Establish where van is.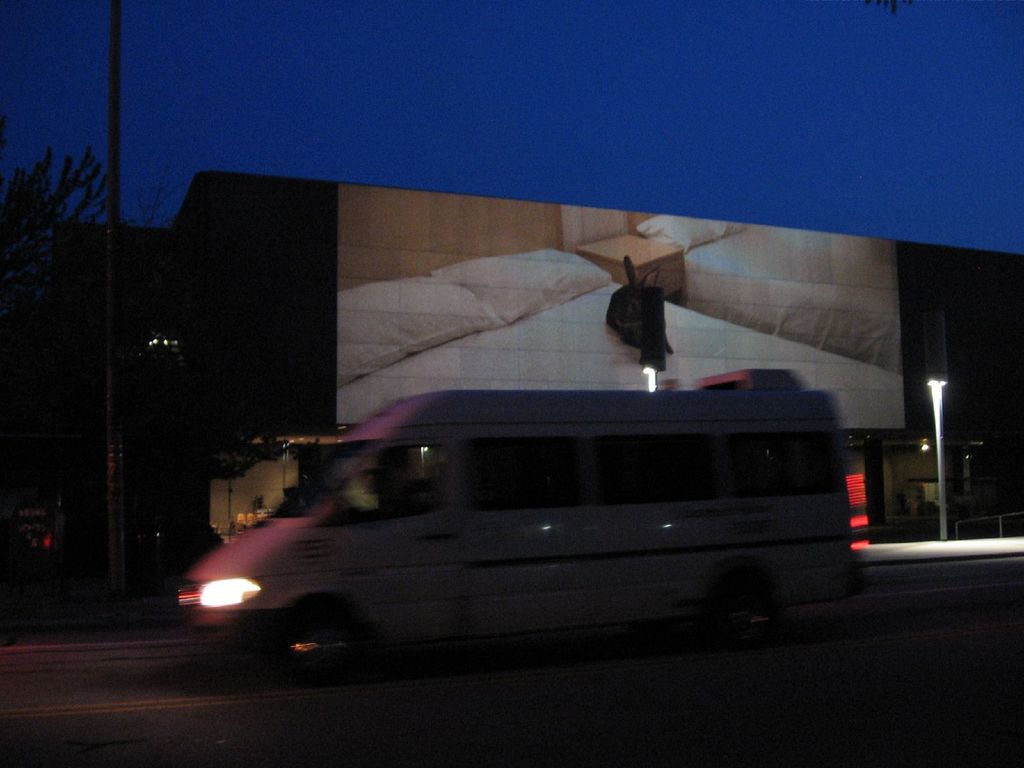
Established at [left=164, top=378, right=876, bottom=668].
